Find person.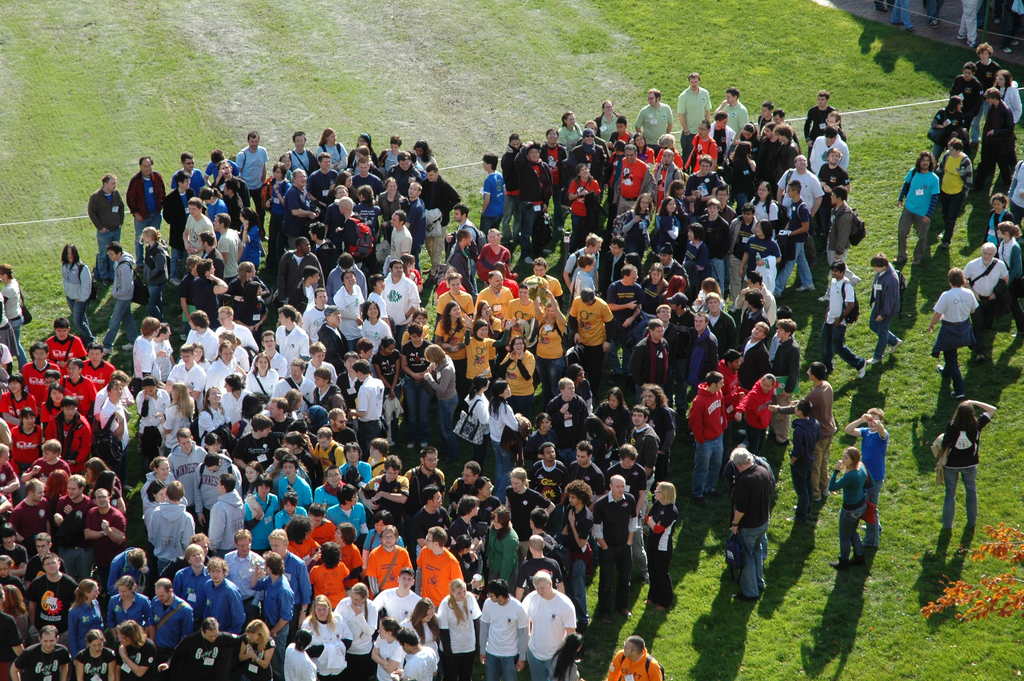
564/162/594/234.
